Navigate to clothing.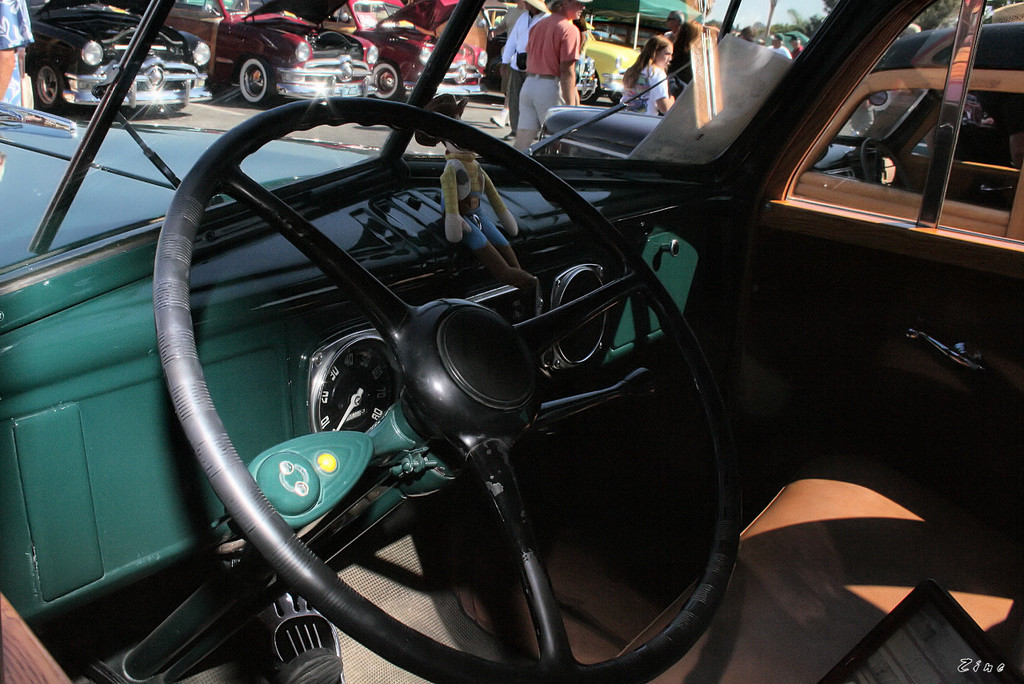
Navigation target: select_region(489, 6, 551, 136).
